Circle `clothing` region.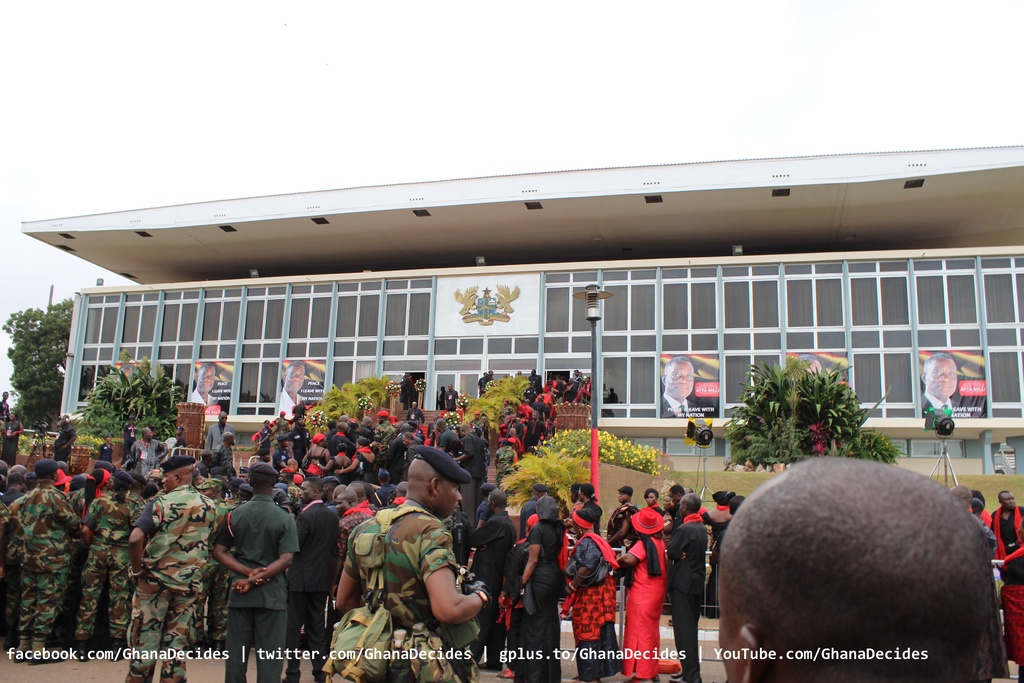
Region: 210:471:305:649.
